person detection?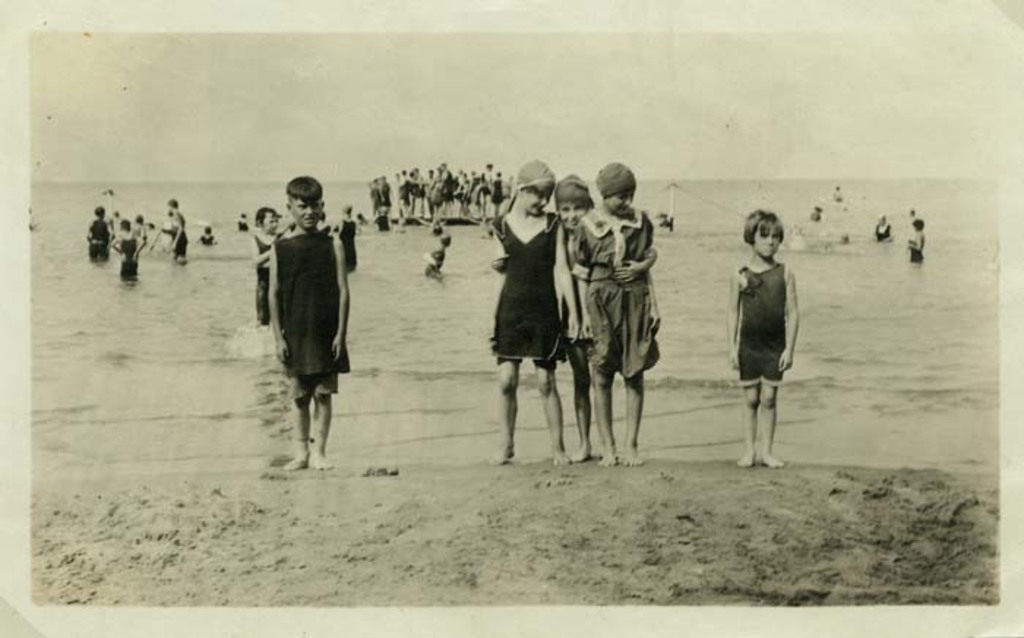
{"left": 486, "top": 158, "right": 582, "bottom": 470}
